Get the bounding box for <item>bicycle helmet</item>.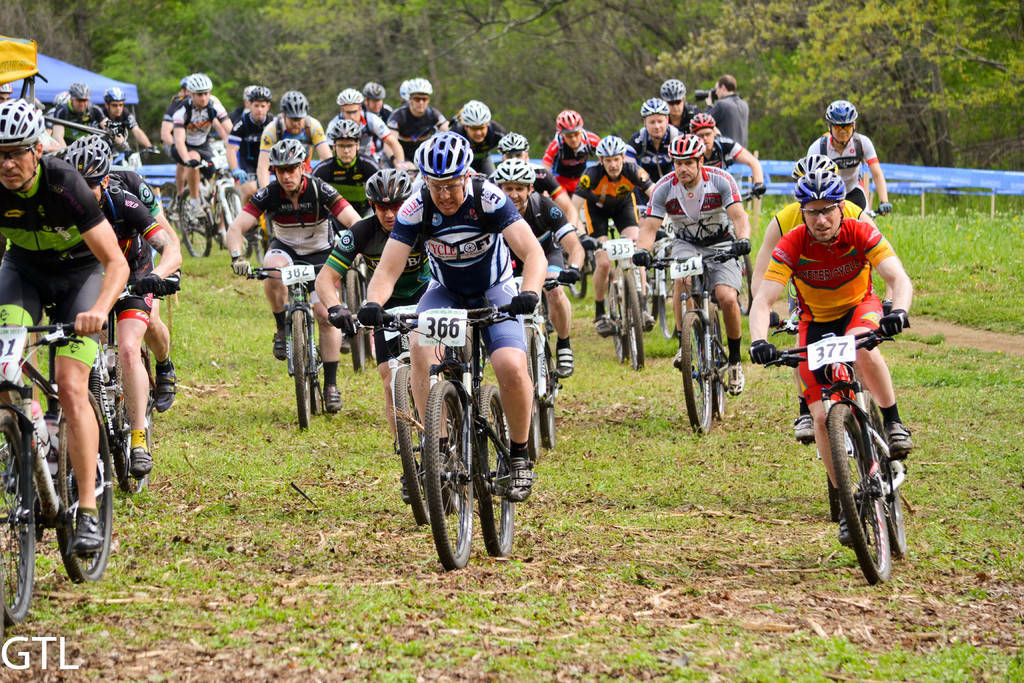
x1=372 y1=165 x2=412 y2=204.
